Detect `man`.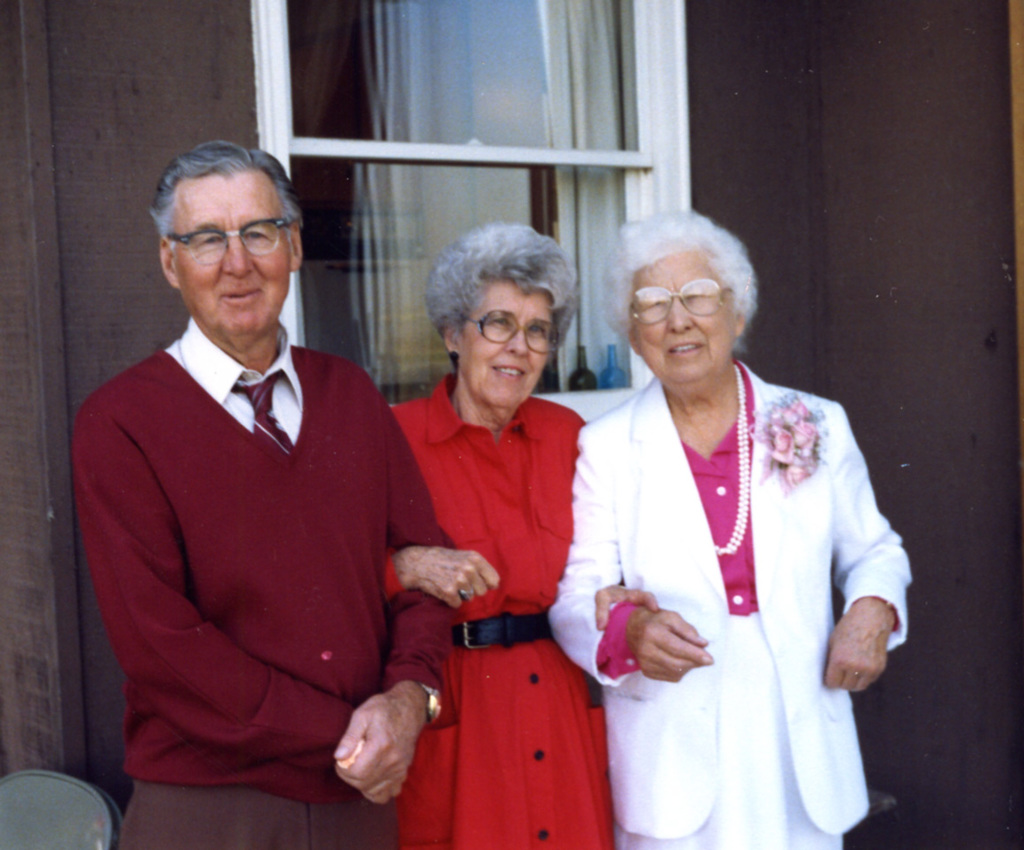
Detected at [69,141,449,849].
